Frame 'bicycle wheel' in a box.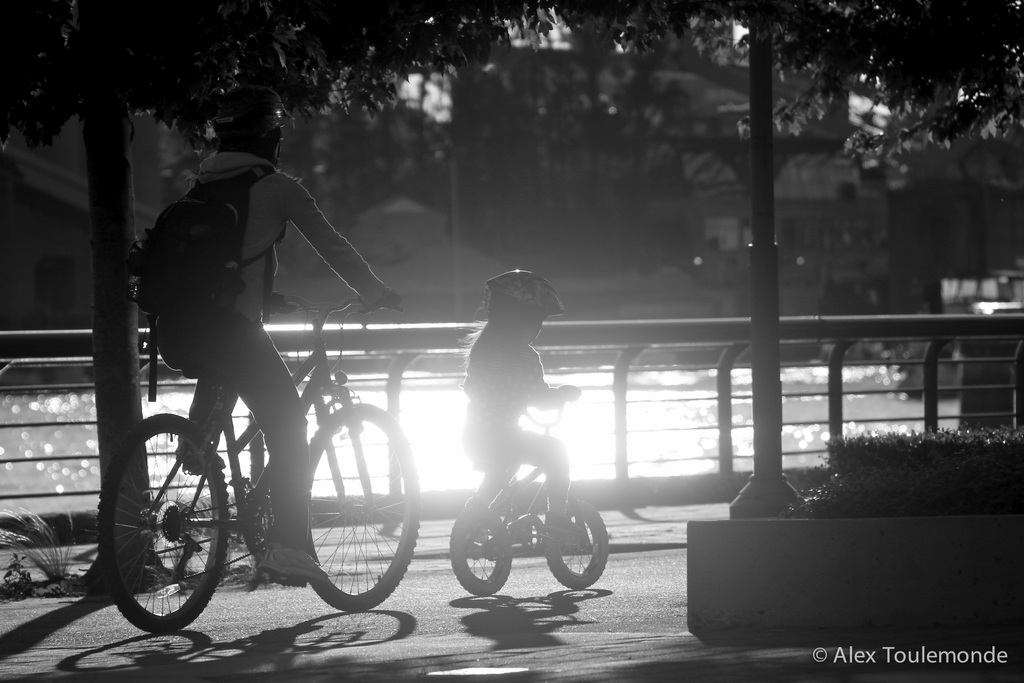
(left=96, top=414, right=234, bottom=637).
